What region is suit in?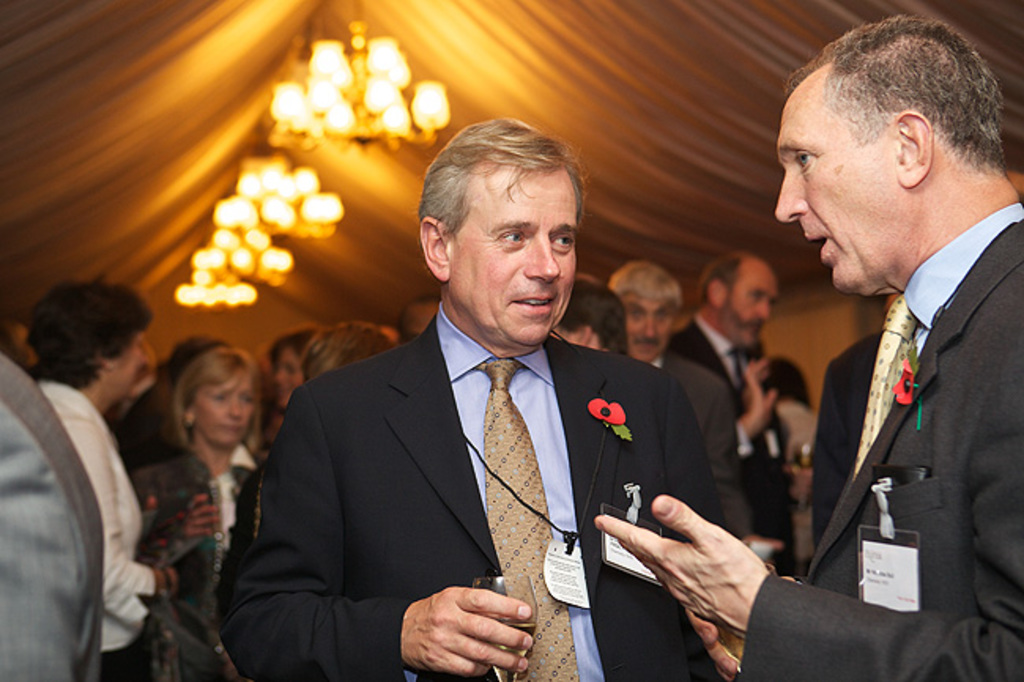
(left=250, top=232, right=720, bottom=665).
